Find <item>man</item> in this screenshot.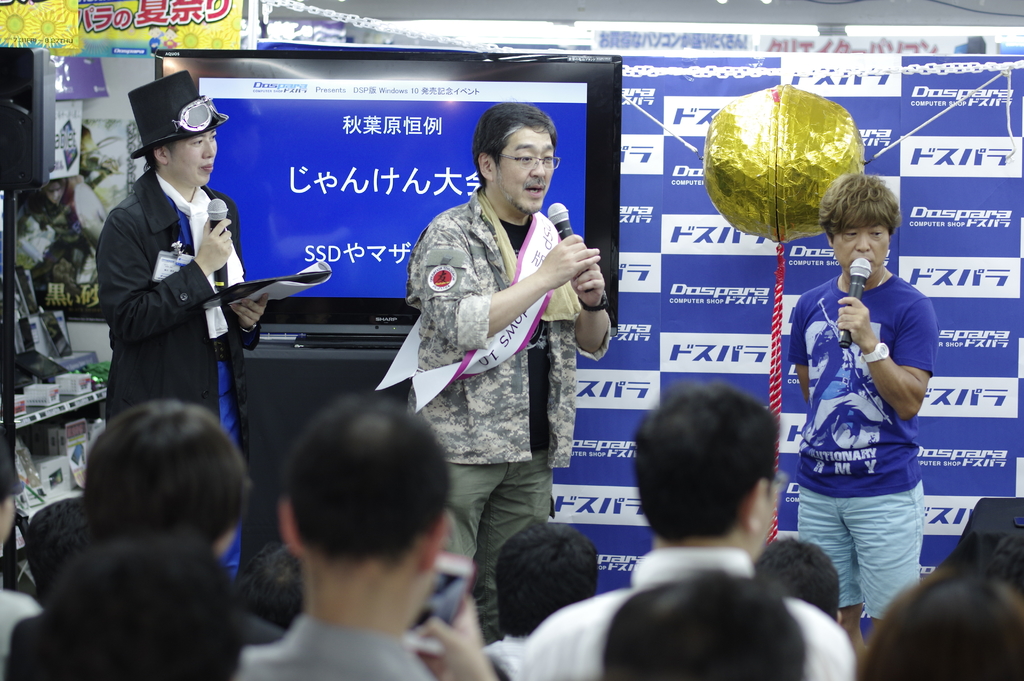
The bounding box for <item>man</item> is [left=519, top=384, right=855, bottom=680].
